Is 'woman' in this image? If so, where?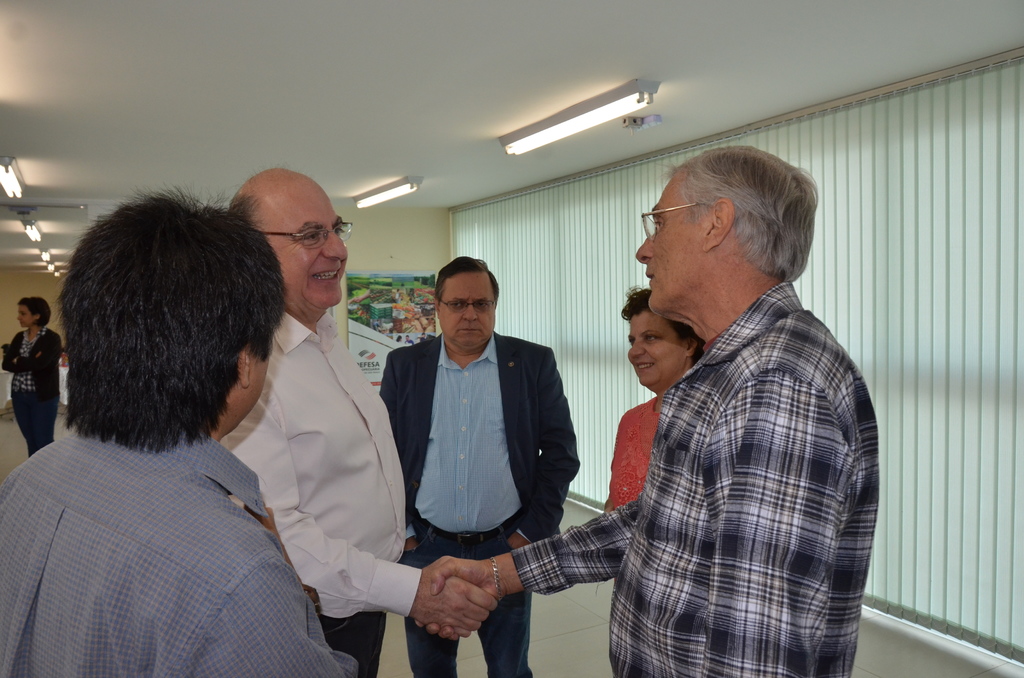
Yes, at bbox(0, 295, 64, 456).
